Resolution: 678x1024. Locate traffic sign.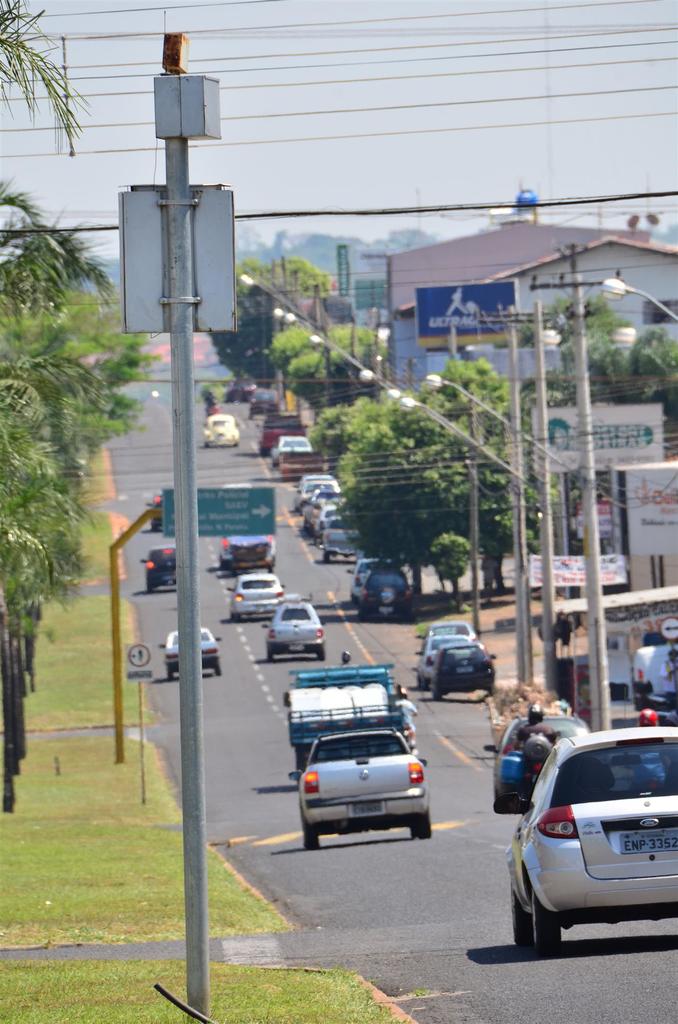
x1=121 y1=642 x2=159 y2=684.
